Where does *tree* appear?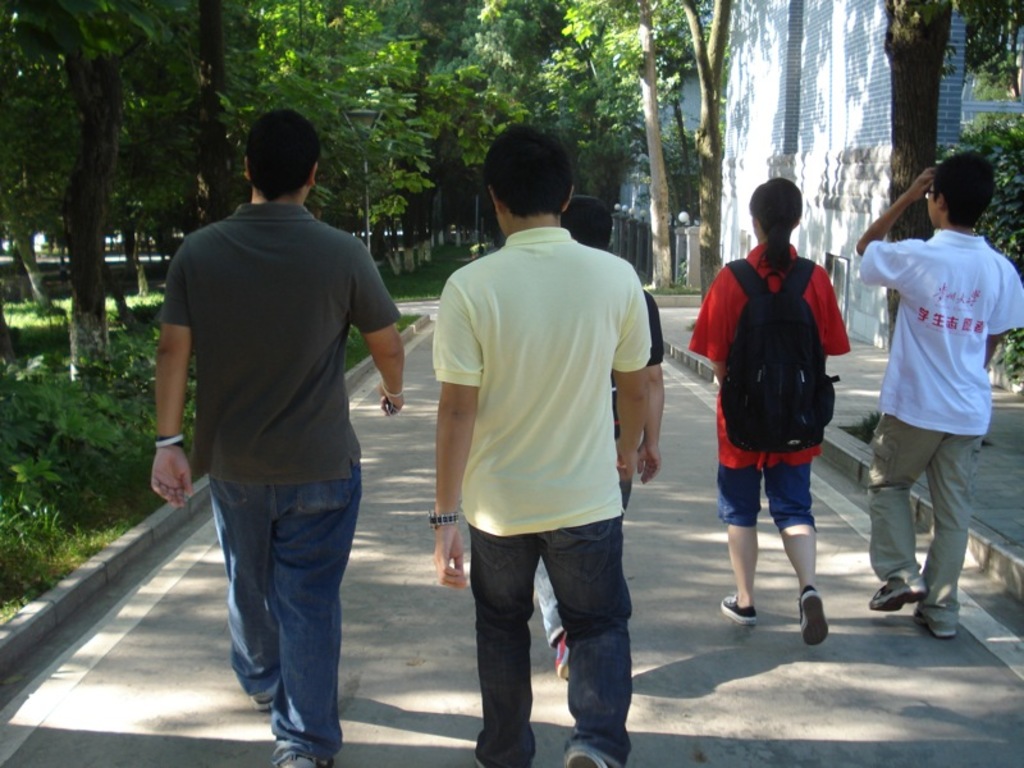
Appears at 430,0,733,306.
